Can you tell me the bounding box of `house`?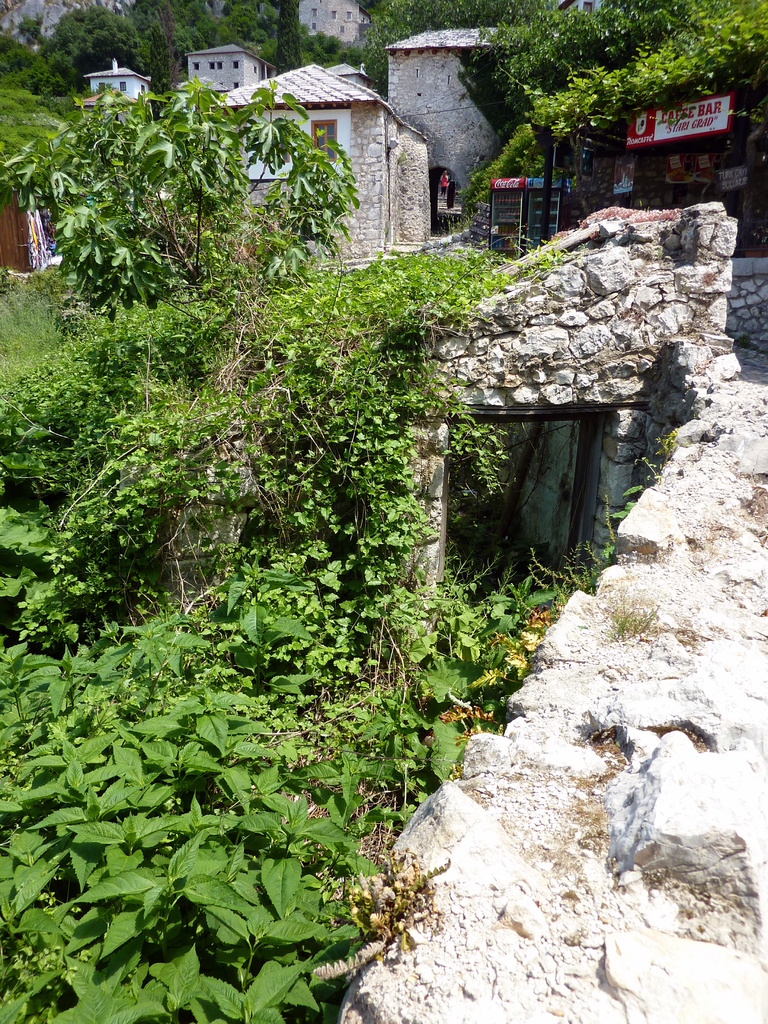
[88, 61, 150, 108].
